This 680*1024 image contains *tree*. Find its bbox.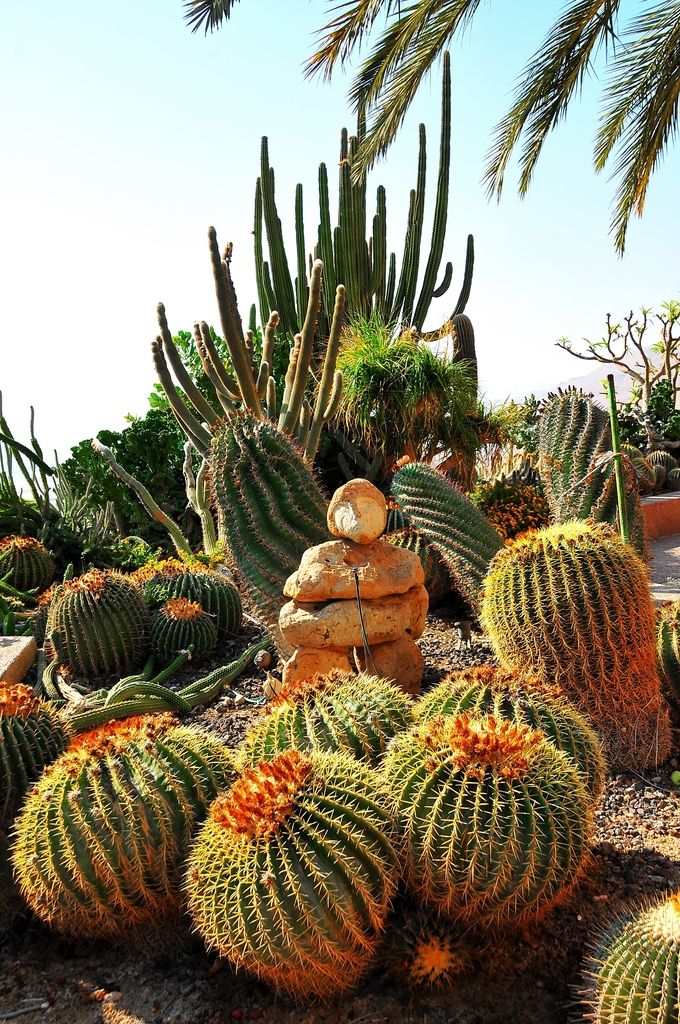
<region>0, 40, 491, 598</region>.
